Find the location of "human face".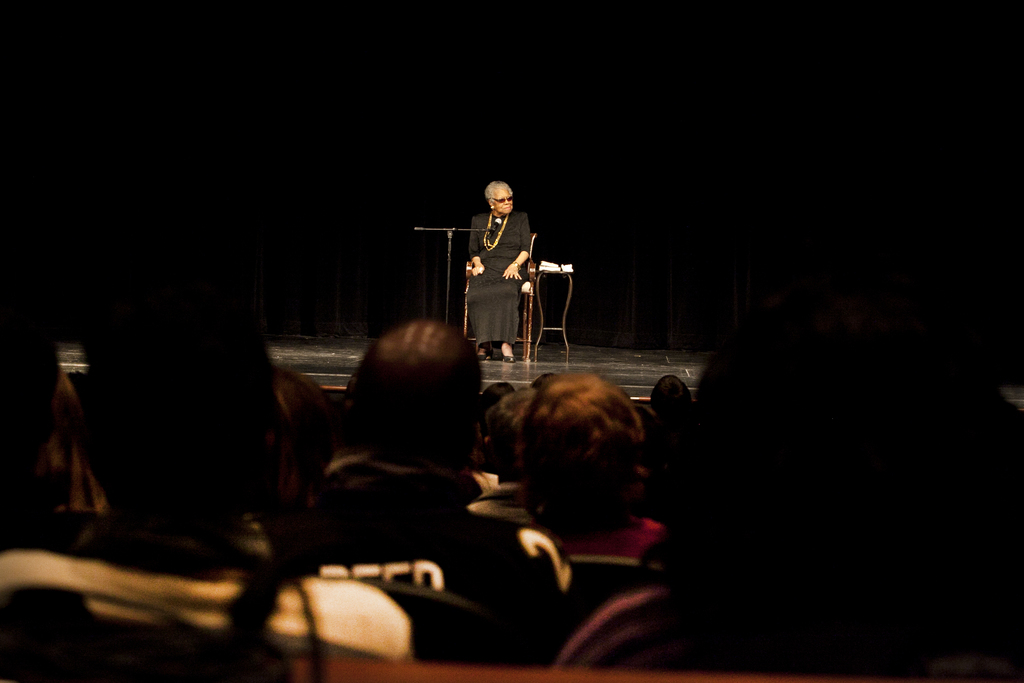
Location: 495,189,512,211.
